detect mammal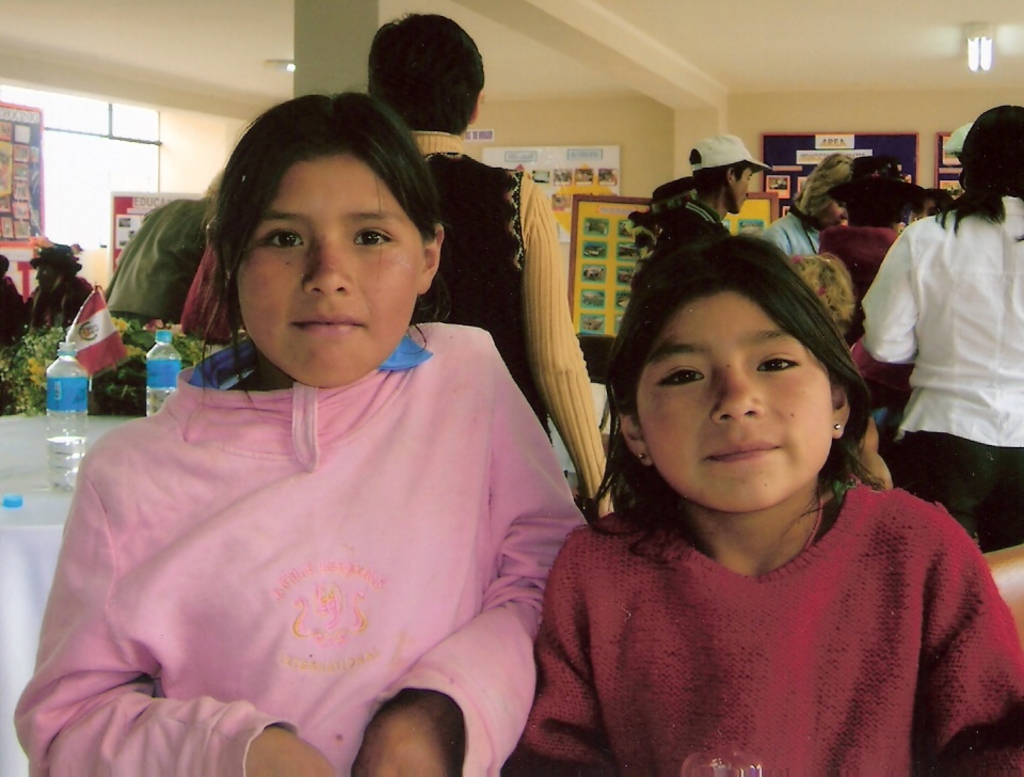
box(178, 233, 241, 344)
